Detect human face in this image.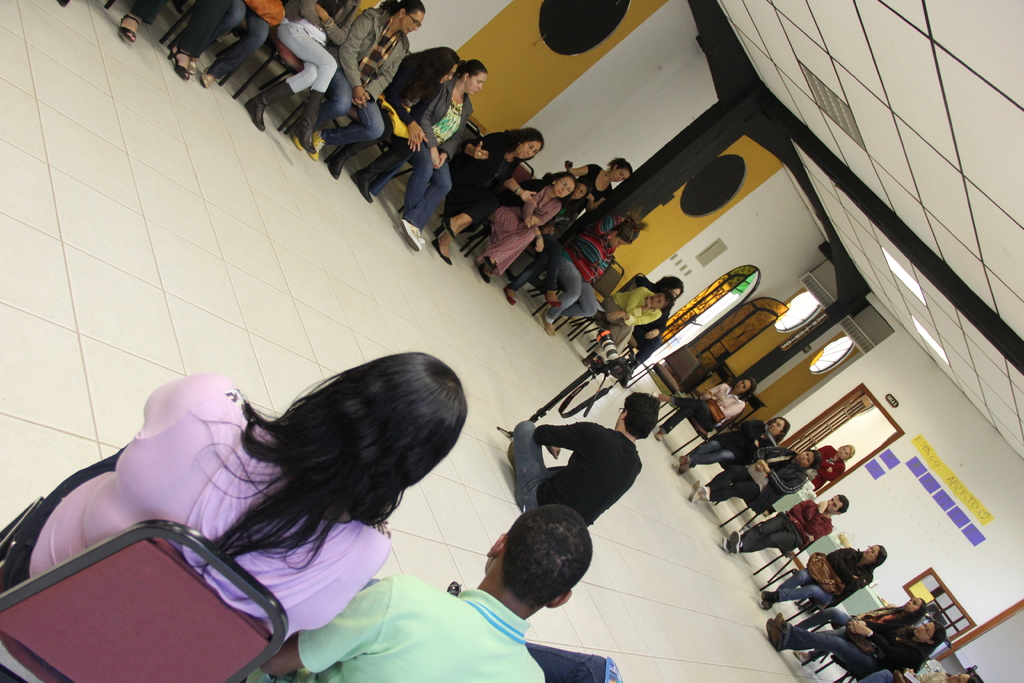
Detection: rect(947, 674, 973, 682).
